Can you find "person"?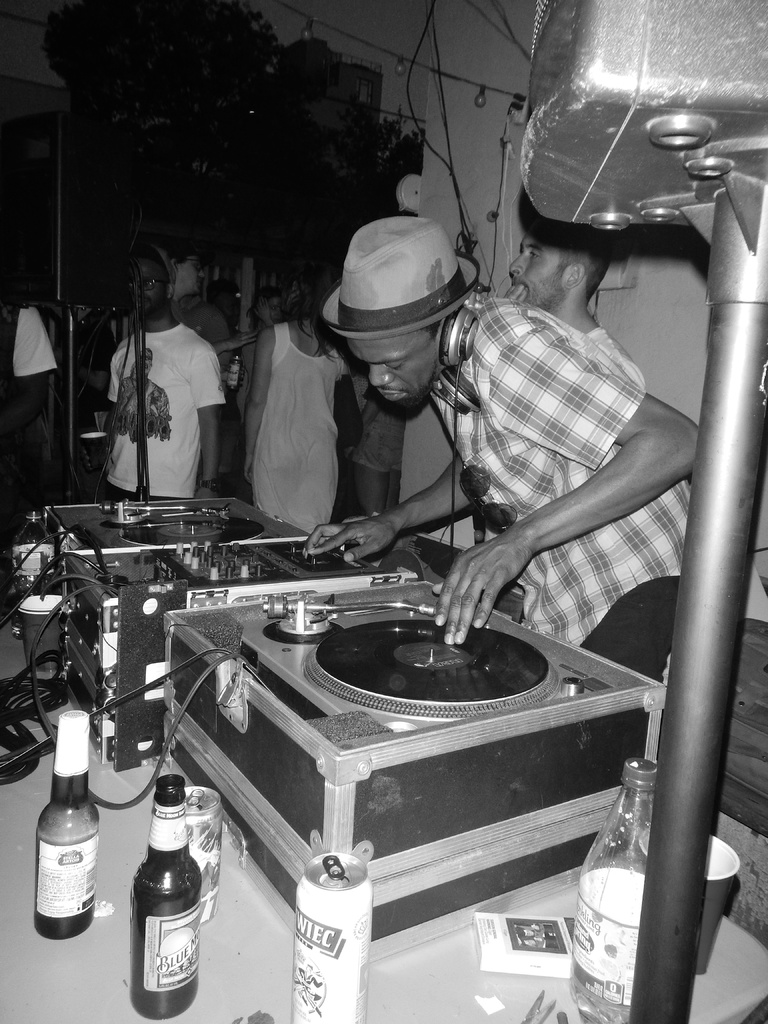
Yes, bounding box: locate(91, 248, 227, 503).
